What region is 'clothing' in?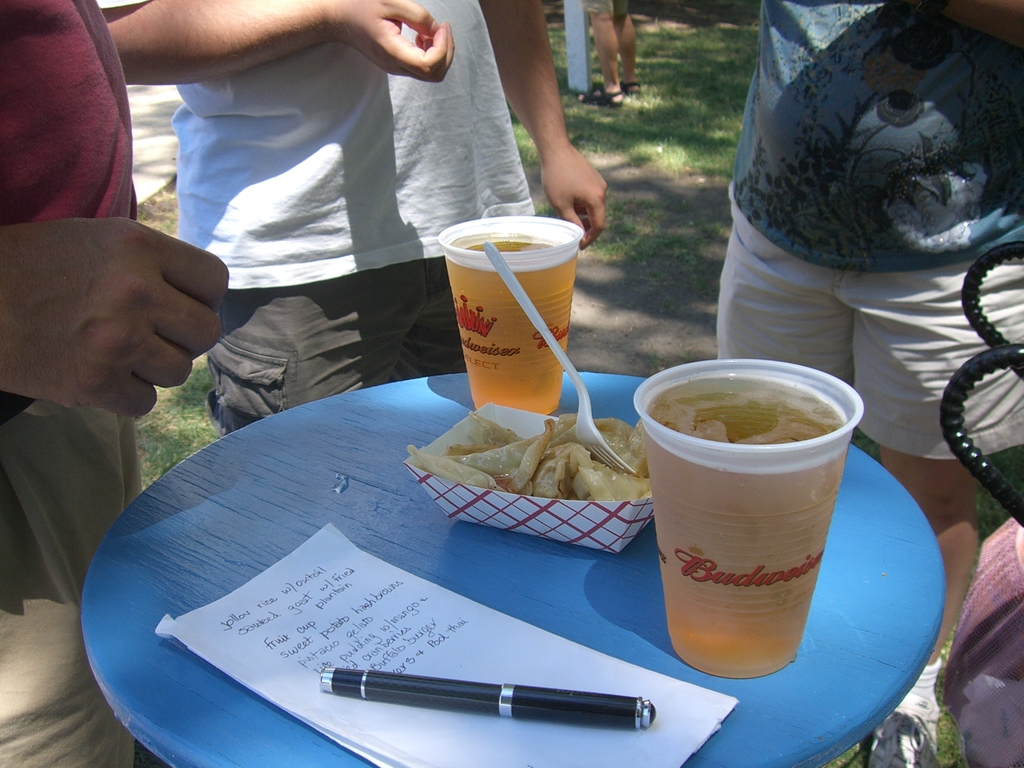
l=177, t=0, r=539, b=294.
